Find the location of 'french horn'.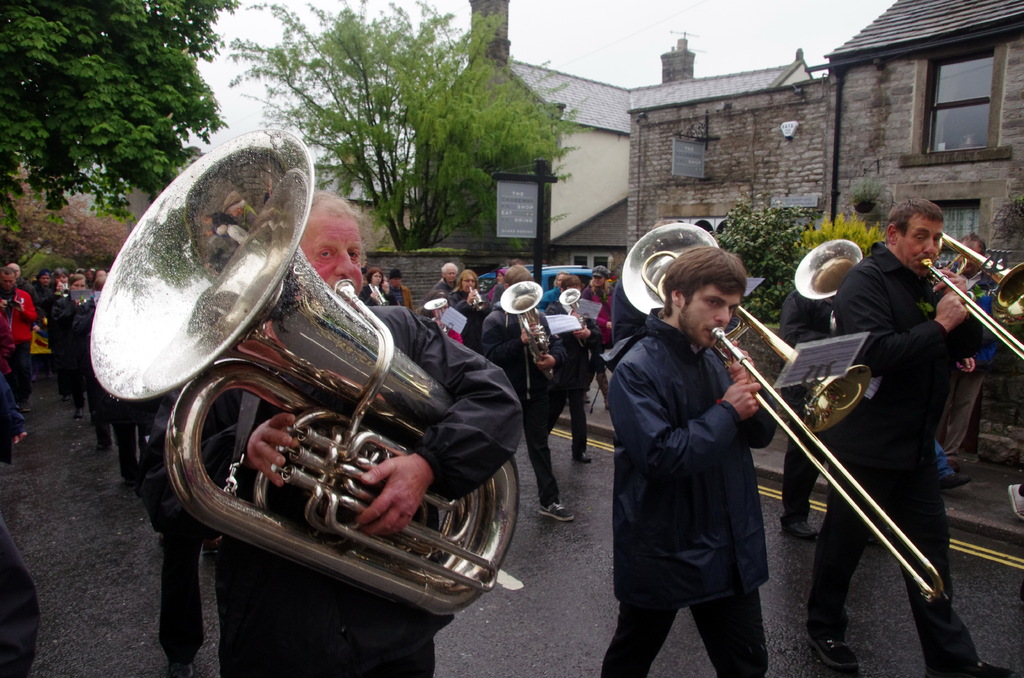
Location: <bbox>368, 284, 387, 311</bbox>.
